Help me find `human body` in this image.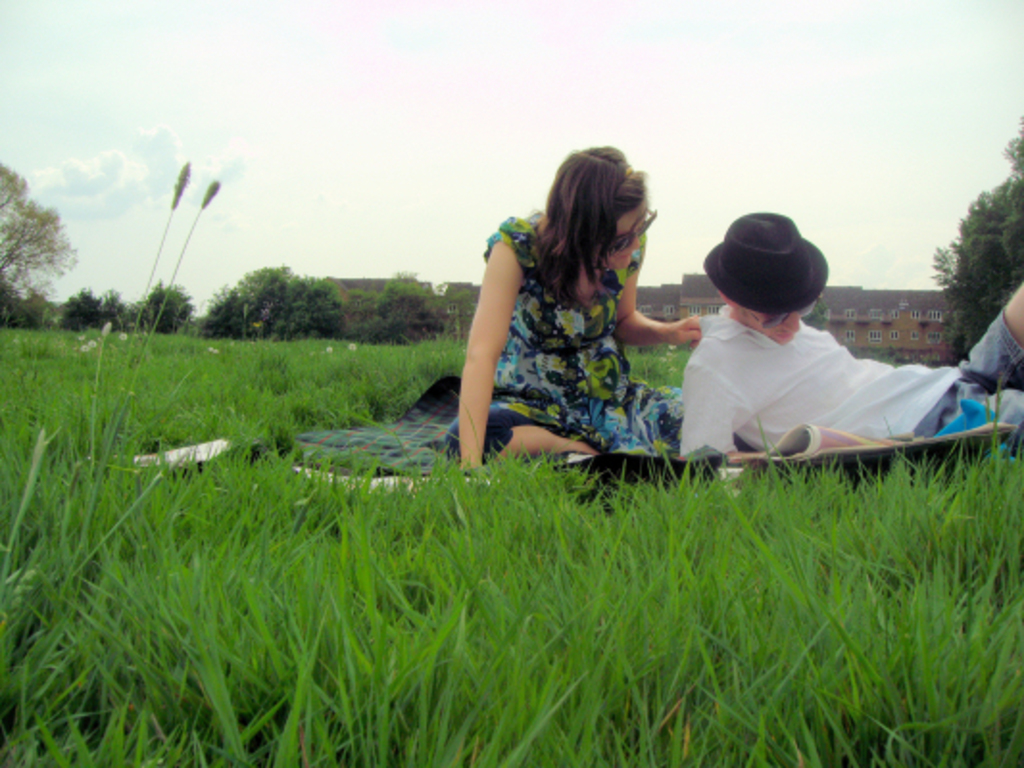
Found it: {"x1": 455, "y1": 144, "x2": 703, "y2": 476}.
